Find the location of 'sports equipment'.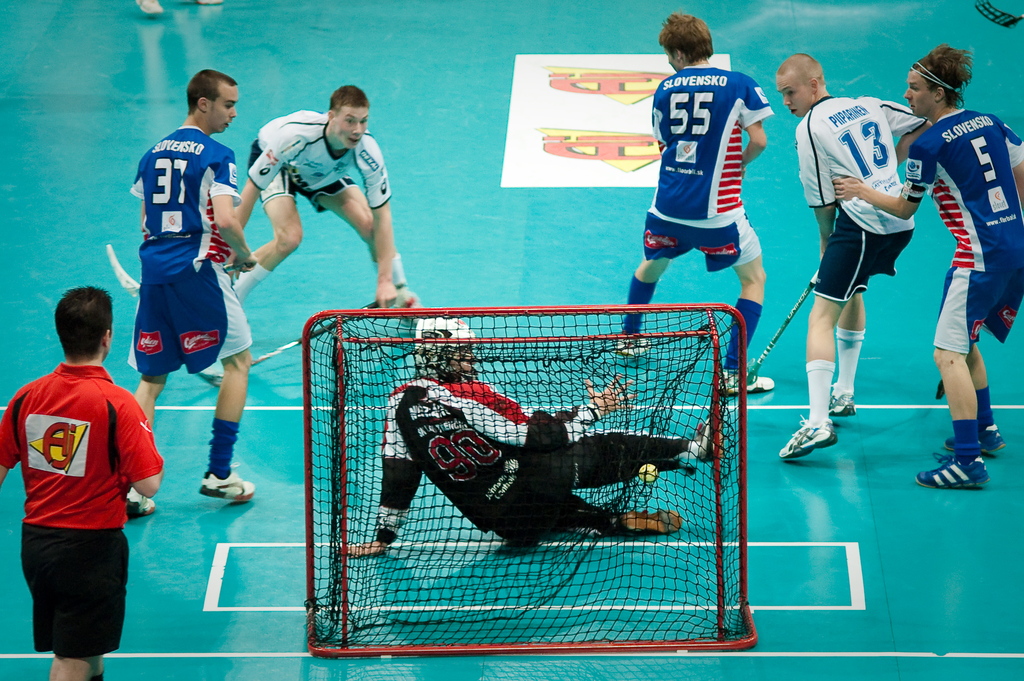
Location: [303, 306, 759, 656].
